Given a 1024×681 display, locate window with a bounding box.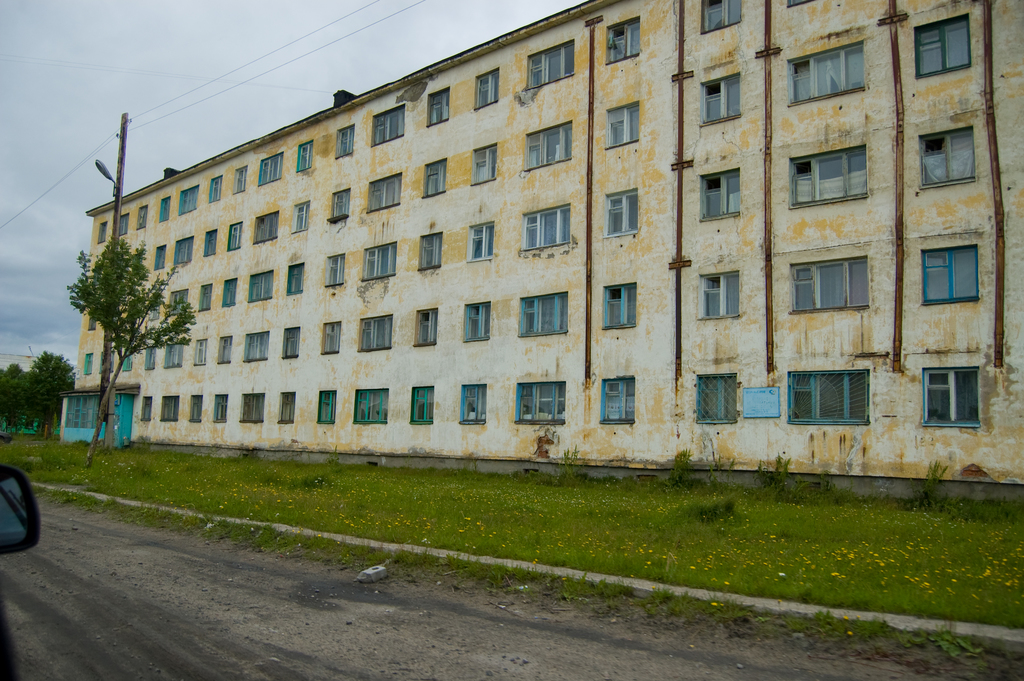
Located: {"x1": 356, "y1": 382, "x2": 387, "y2": 425}.
